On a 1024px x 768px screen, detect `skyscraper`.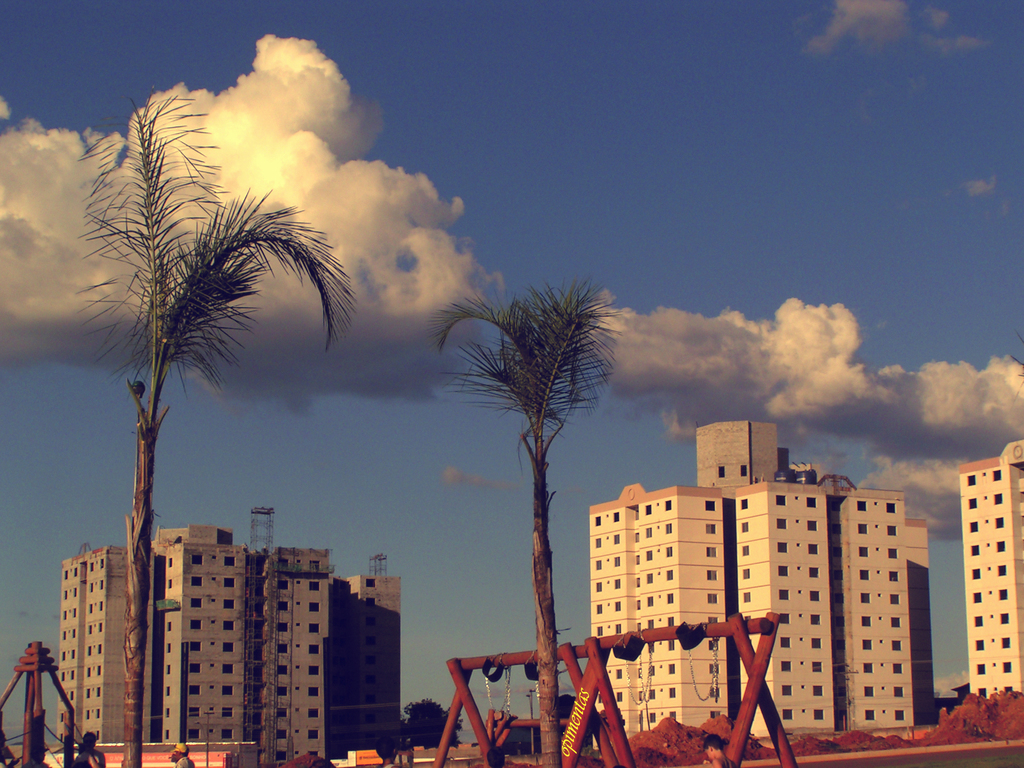
bbox(730, 484, 831, 726).
